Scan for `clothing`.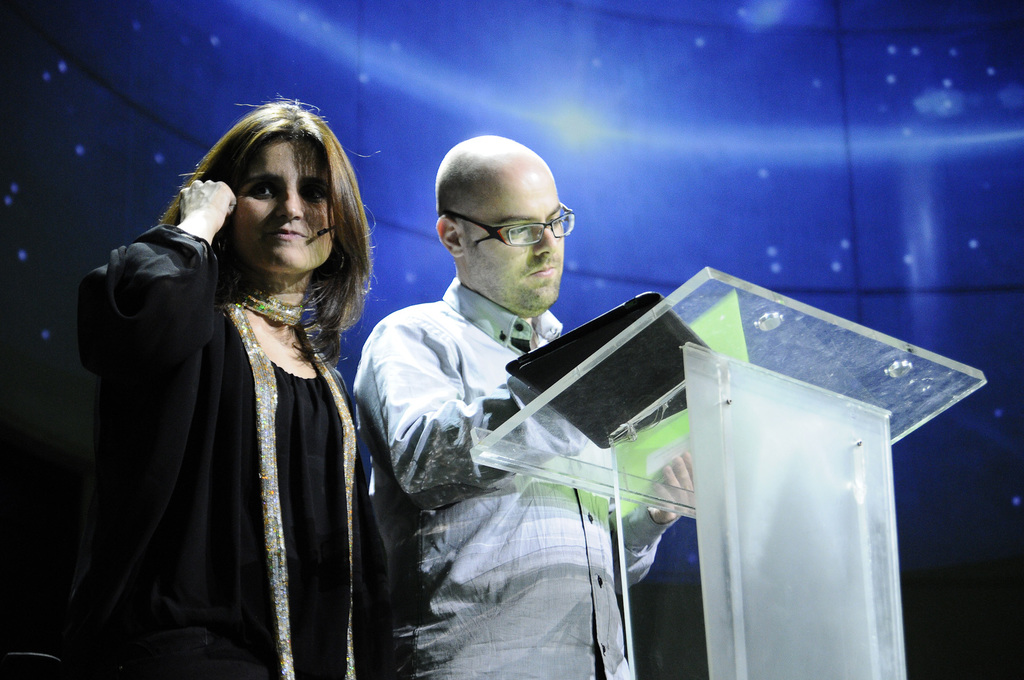
Scan result: bbox=[65, 194, 393, 660].
